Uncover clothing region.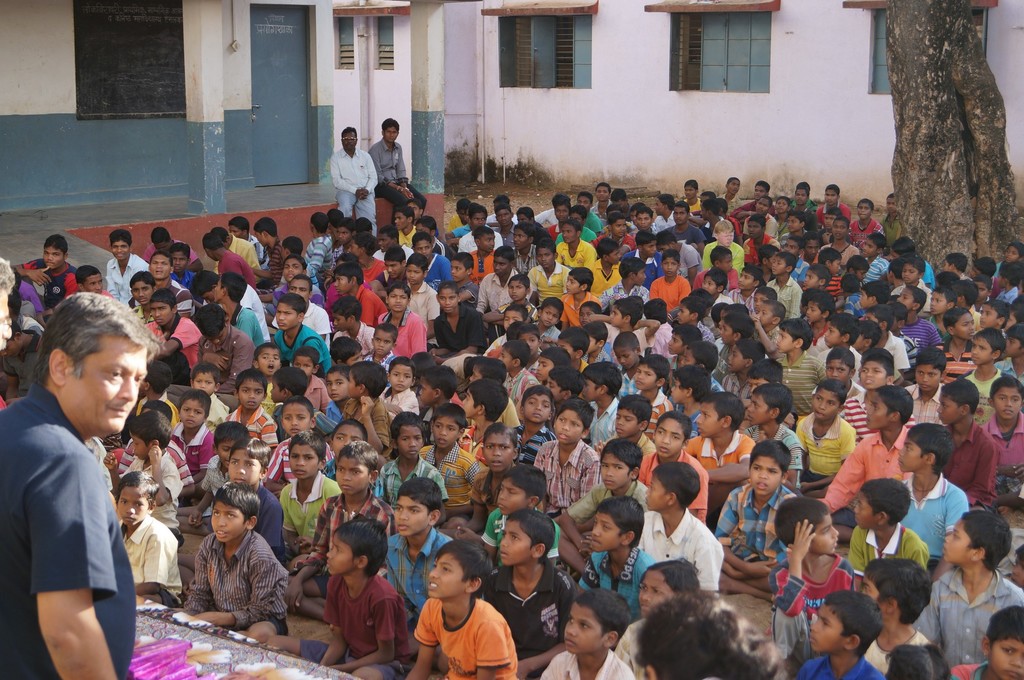
Uncovered: box=[404, 612, 536, 679].
